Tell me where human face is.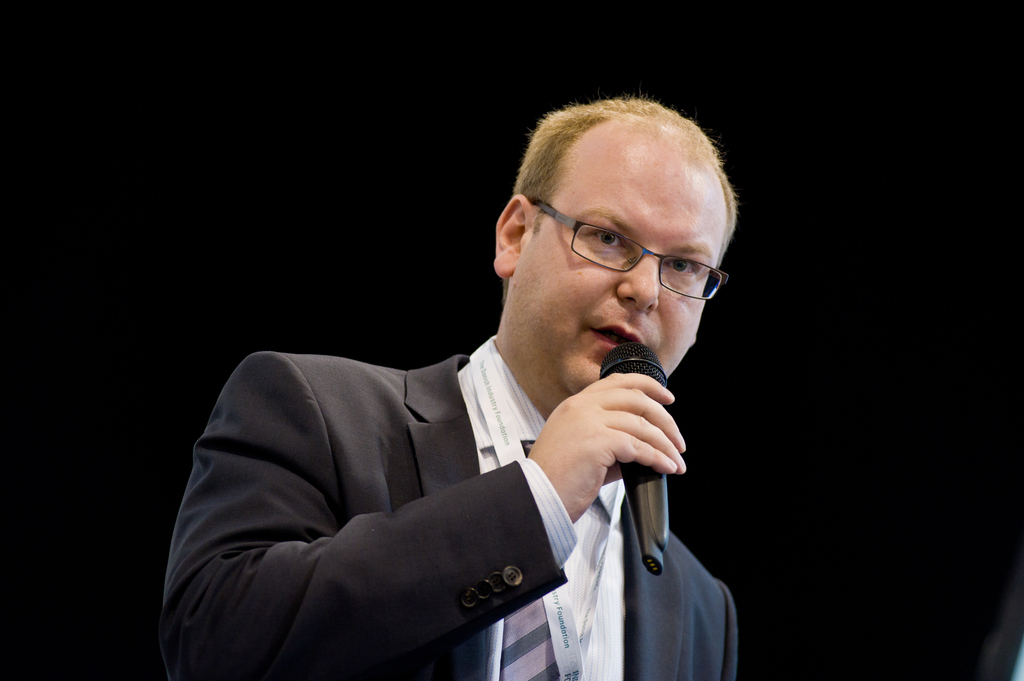
human face is at rect(516, 131, 740, 397).
